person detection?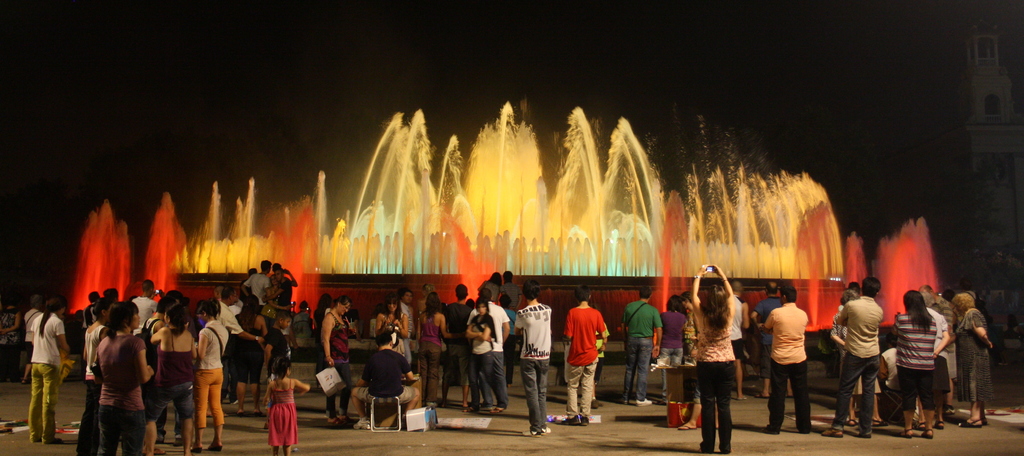
detection(213, 283, 269, 340)
